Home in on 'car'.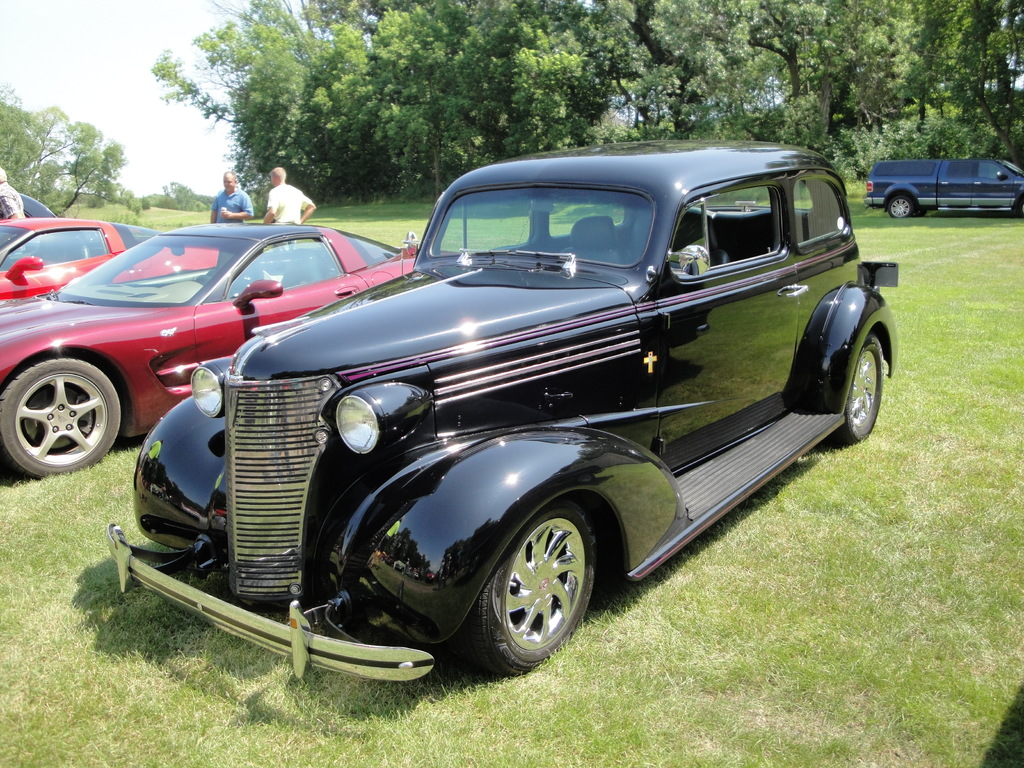
Homed in at 100, 141, 870, 689.
